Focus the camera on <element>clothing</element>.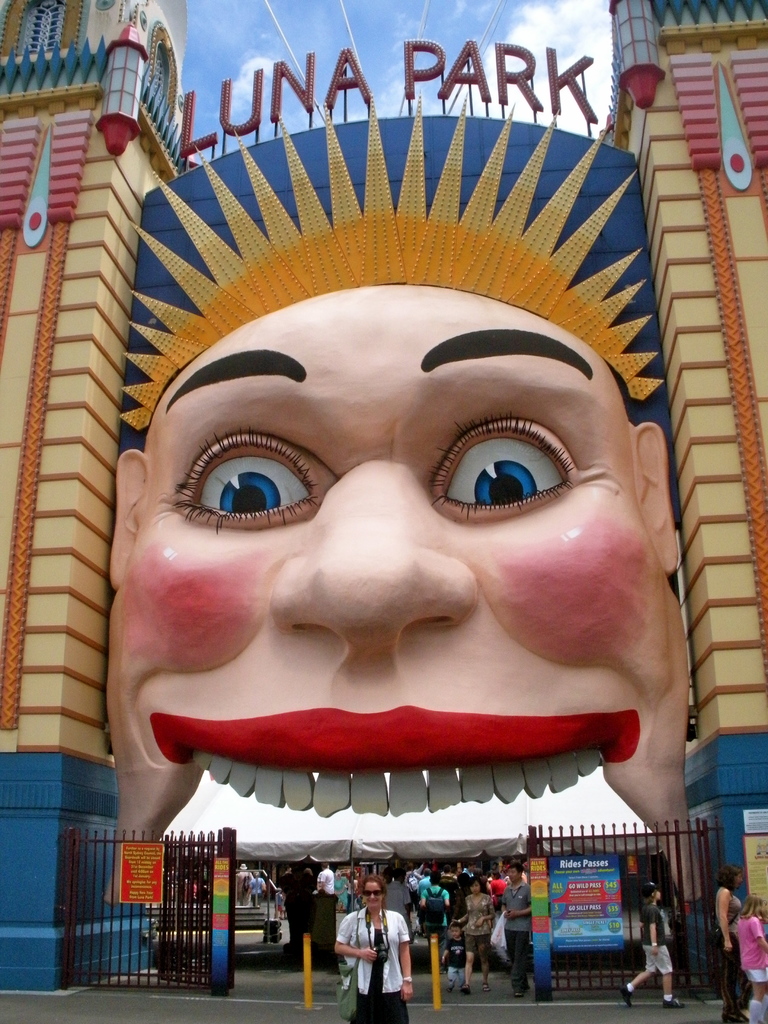
Focus region: x1=642, y1=899, x2=682, y2=976.
